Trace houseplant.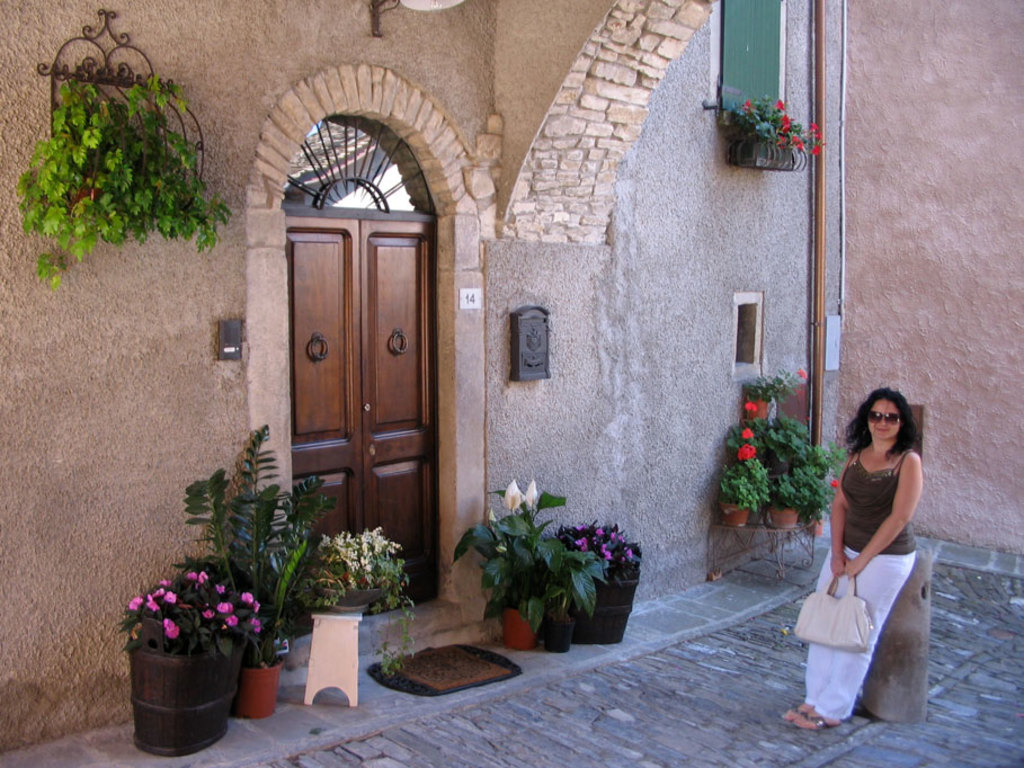
Traced to crop(451, 471, 614, 649).
